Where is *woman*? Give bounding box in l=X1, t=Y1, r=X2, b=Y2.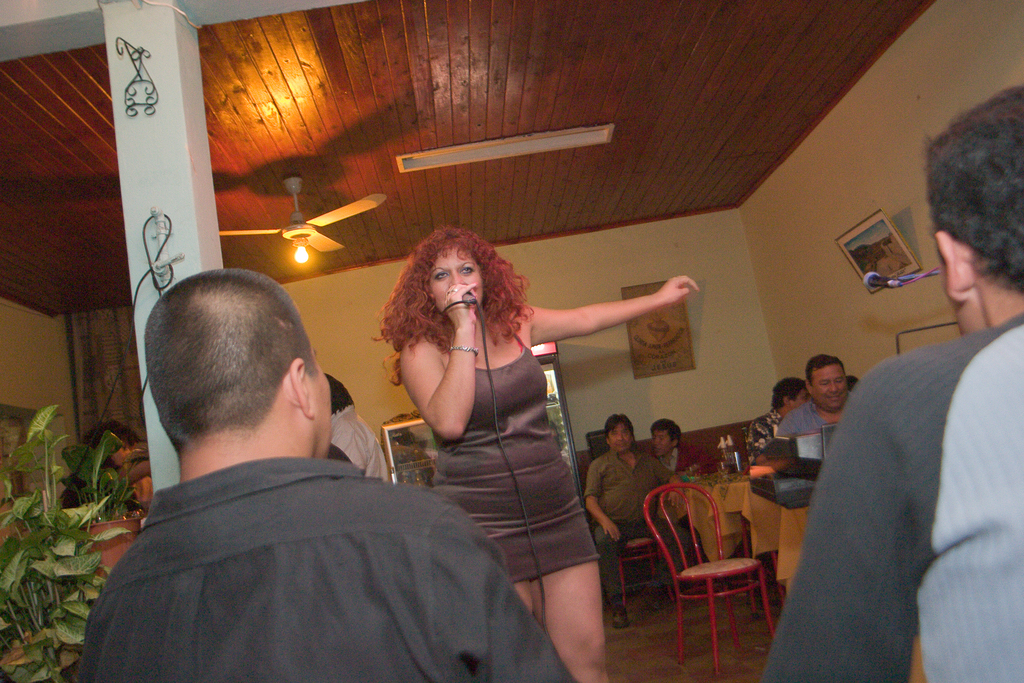
l=358, t=199, r=622, b=652.
